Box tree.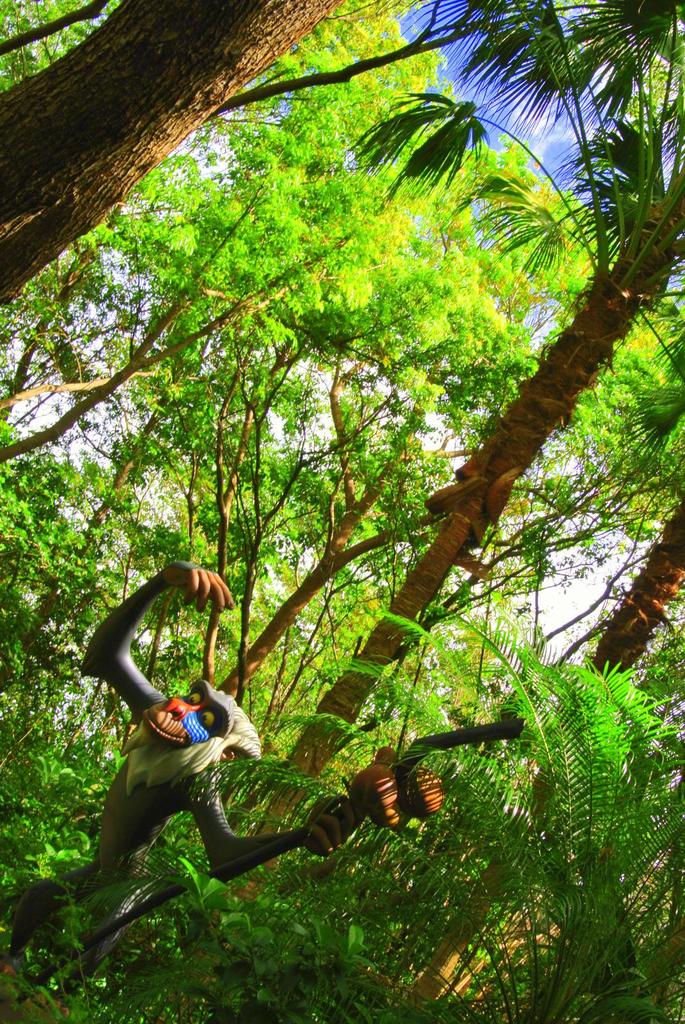
bbox(0, 0, 453, 536).
